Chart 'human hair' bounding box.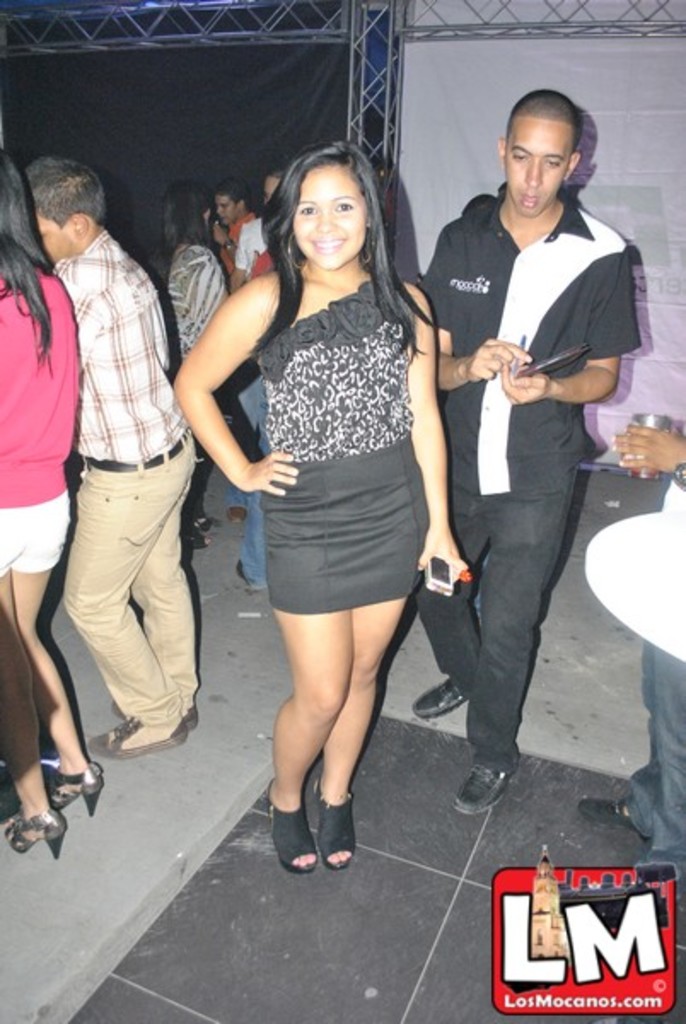
Charted: l=246, t=130, r=404, b=341.
